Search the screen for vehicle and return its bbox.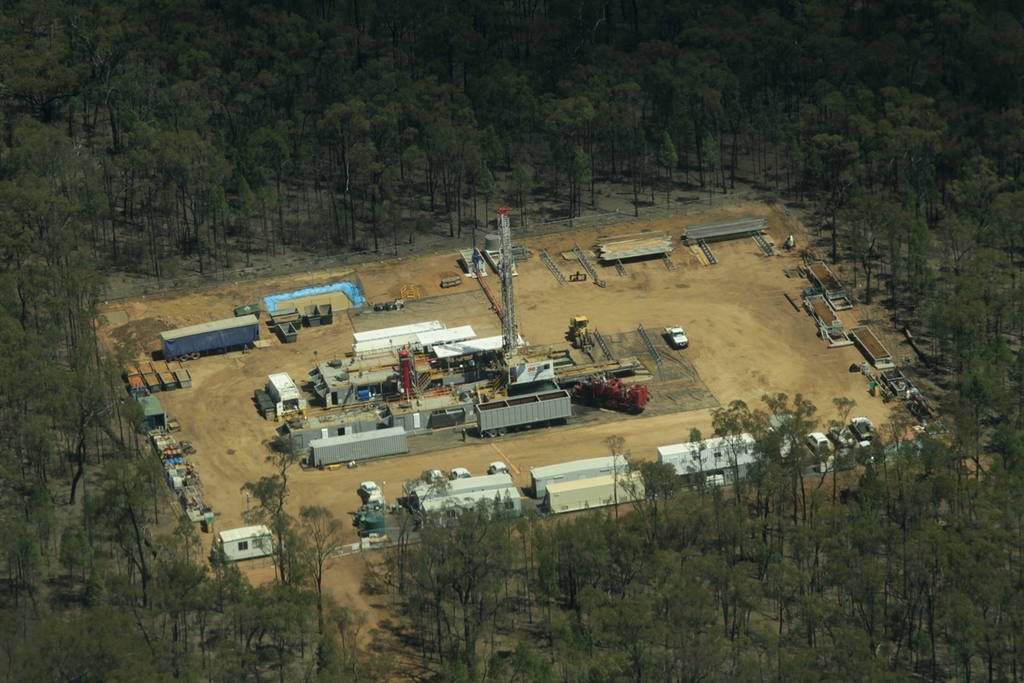
Found: x1=801 y1=431 x2=830 y2=452.
